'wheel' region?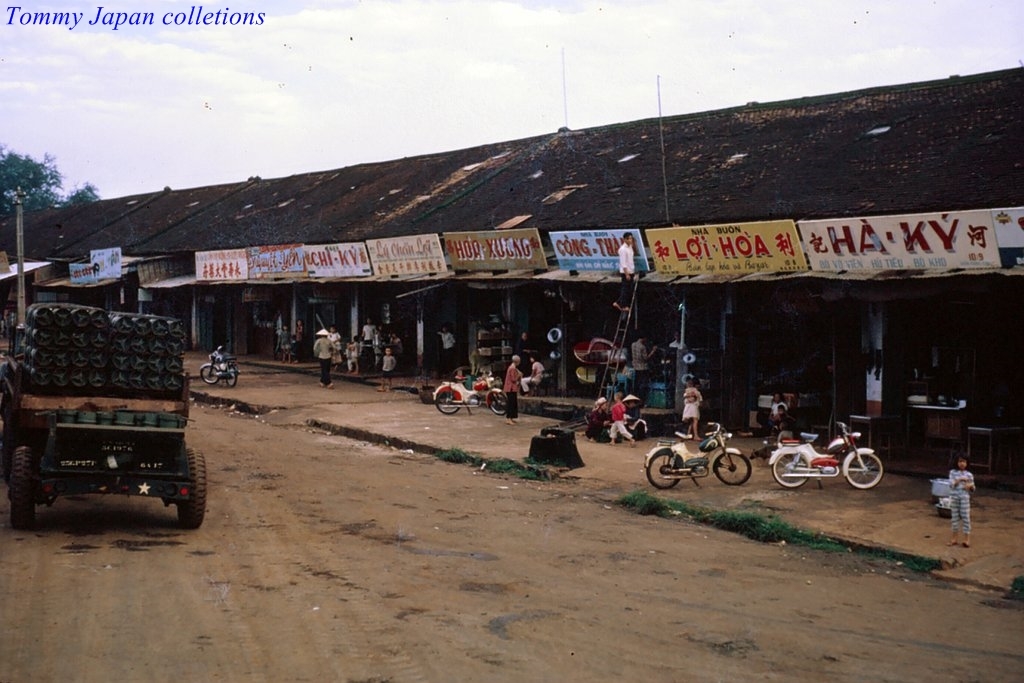
left=200, top=363, right=219, bottom=383
